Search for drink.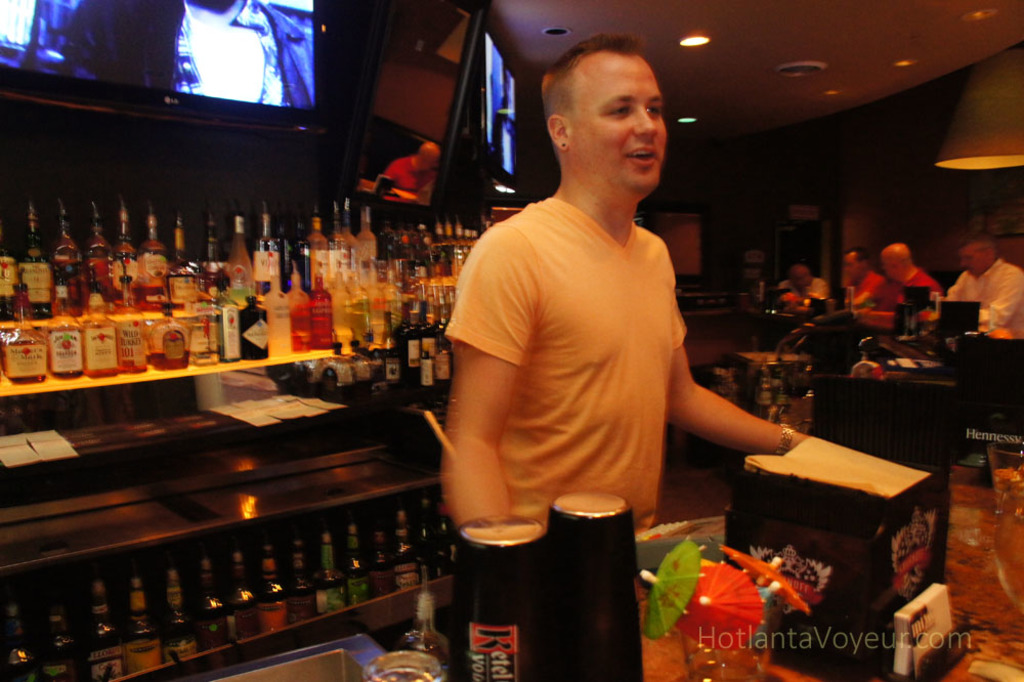
Found at l=391, t=531, r=420, b=587.
